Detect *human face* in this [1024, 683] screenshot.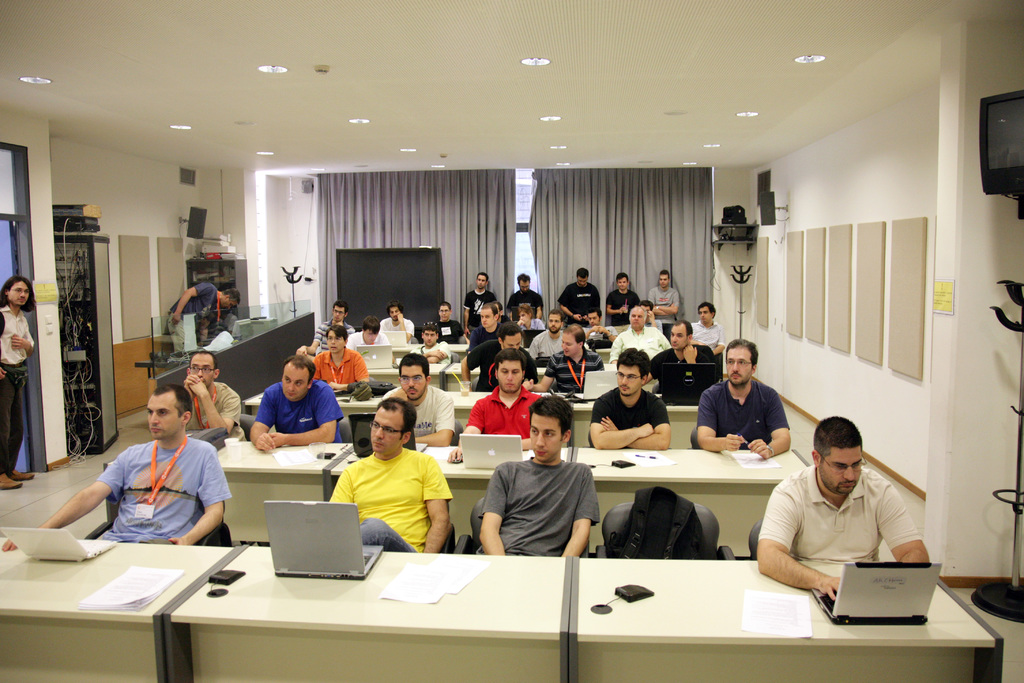
Detection: box(482, 310, 492, 325).
